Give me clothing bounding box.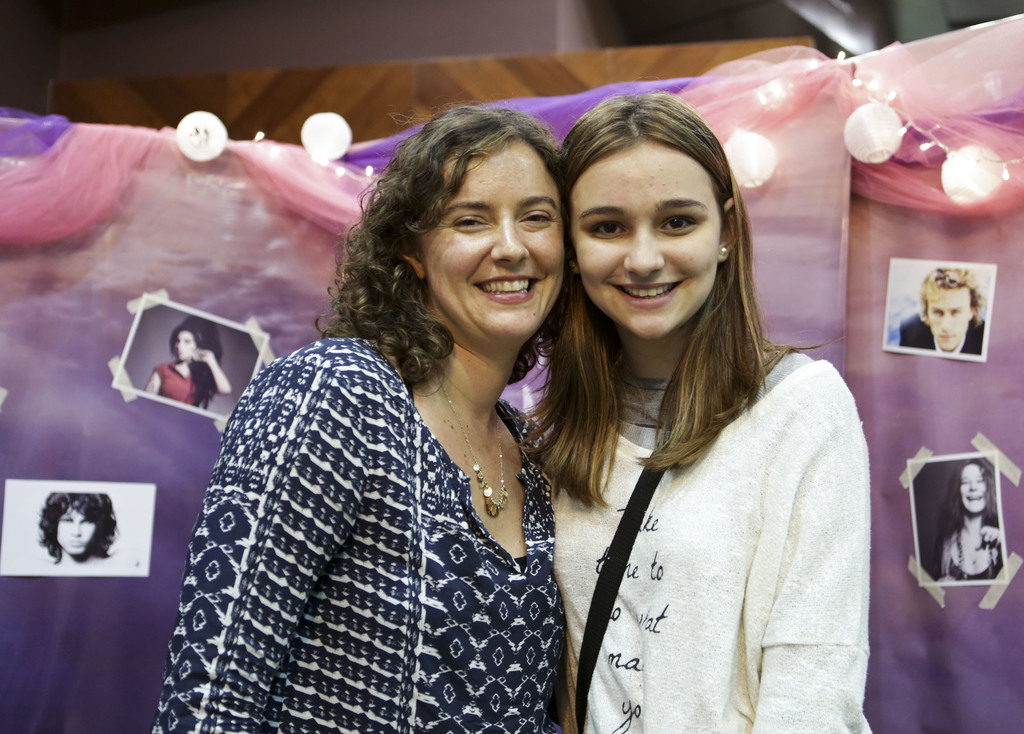
198:298:602:733.
